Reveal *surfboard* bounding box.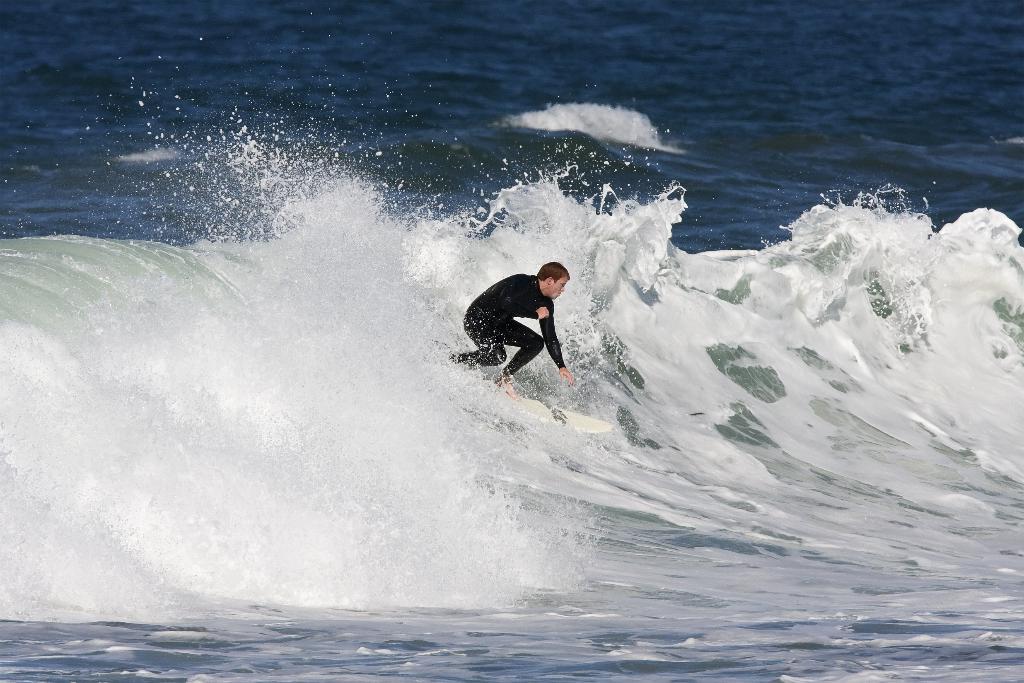
Revealed: {"x1": 490, "y1": 389, "x2": 617, "y2": 433}.
